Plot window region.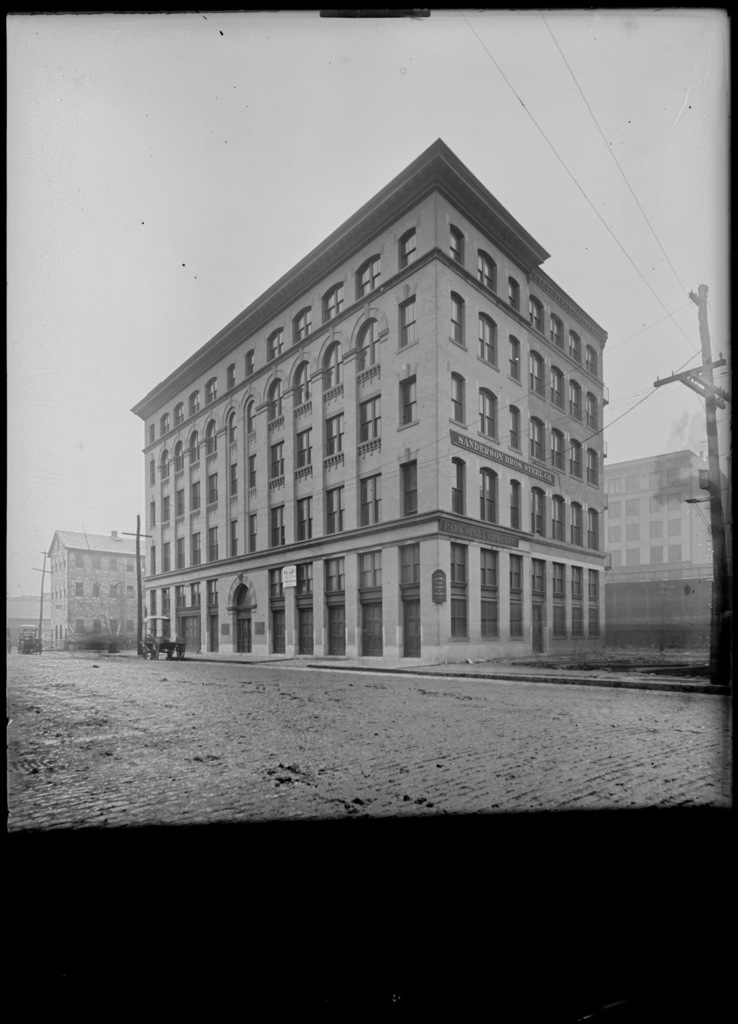
Plotted at Rect(507, 598, 526, 638).
